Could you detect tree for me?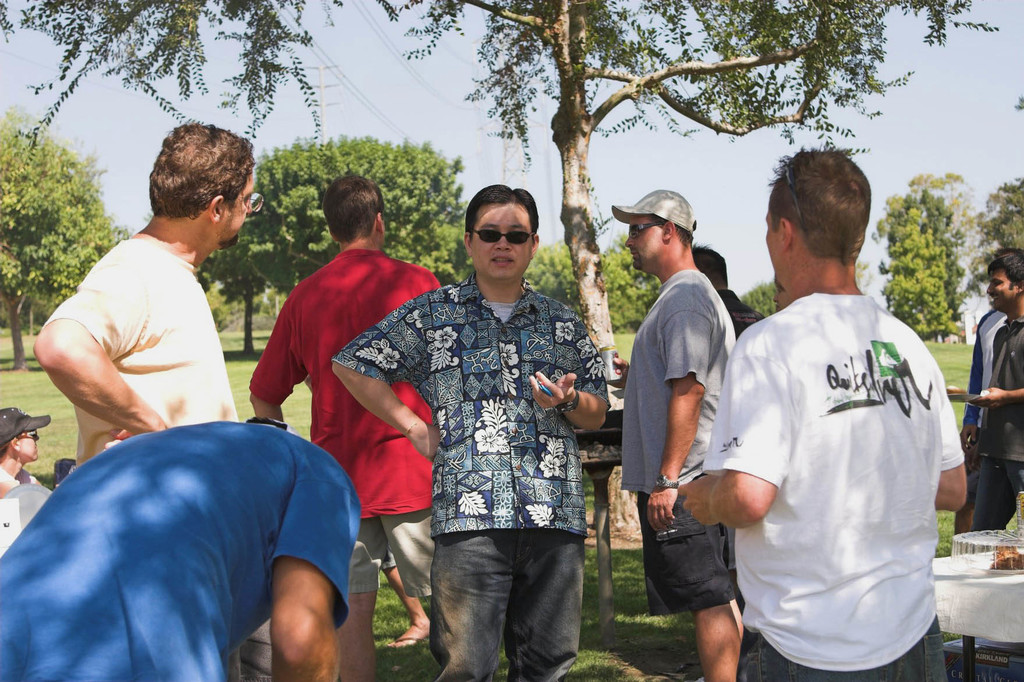
Detection result: bbox=(0, 103, 127, 374).
